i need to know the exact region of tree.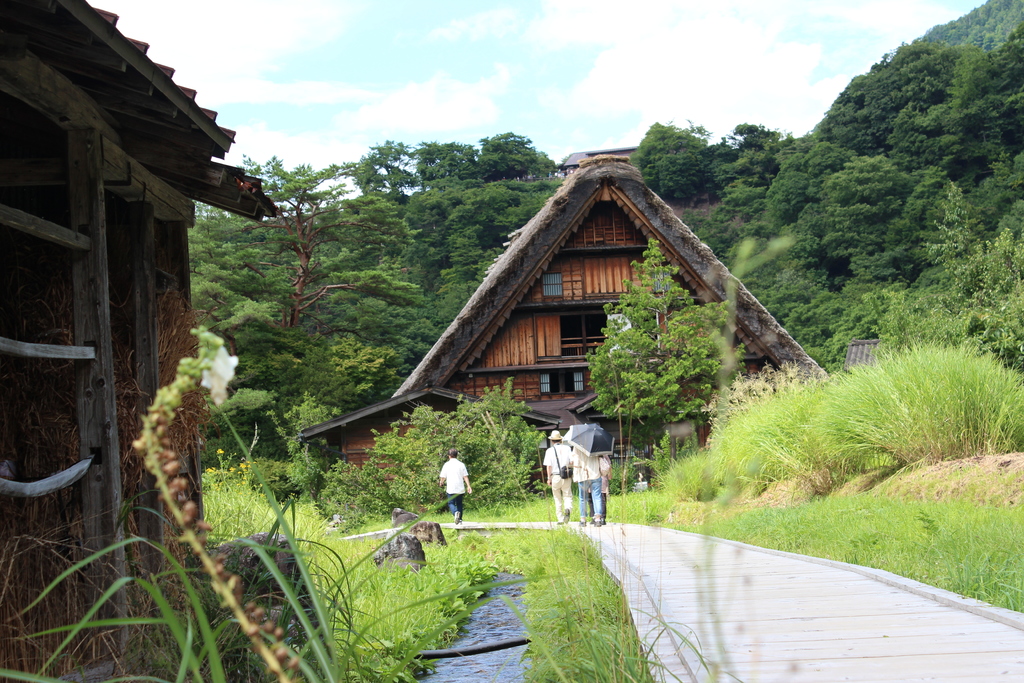
Region: x1=419 y1=253 x2=477 y2=331.
